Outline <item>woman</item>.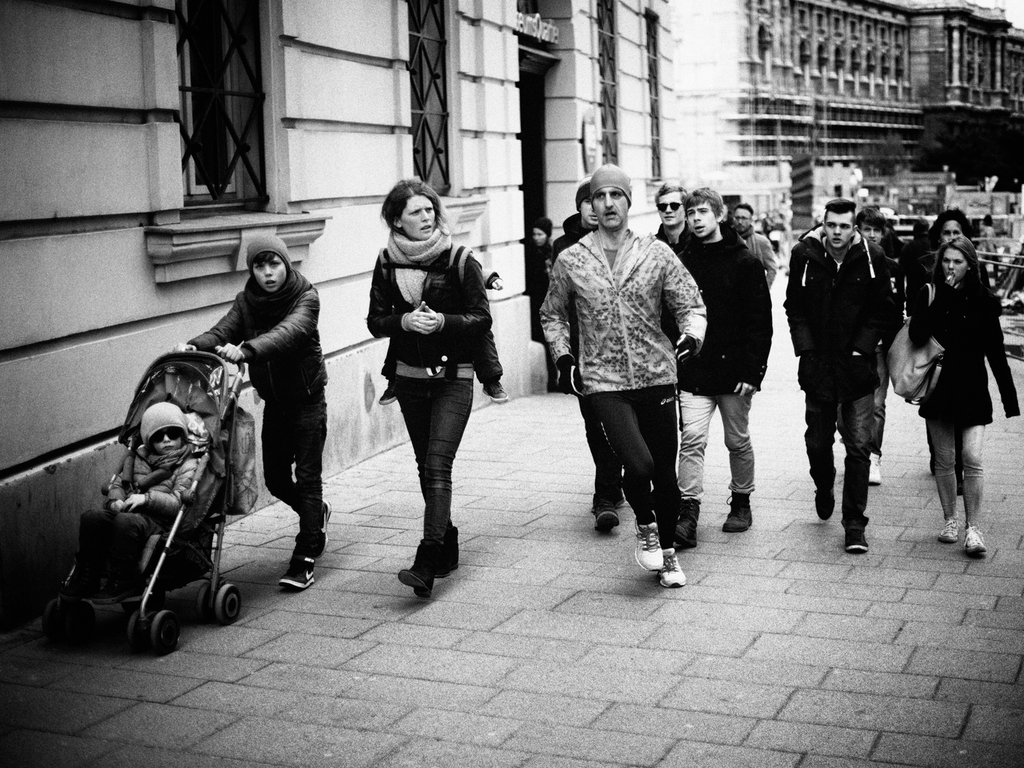
Outline: [left=910, top=229, right=1019, bottom=562].
